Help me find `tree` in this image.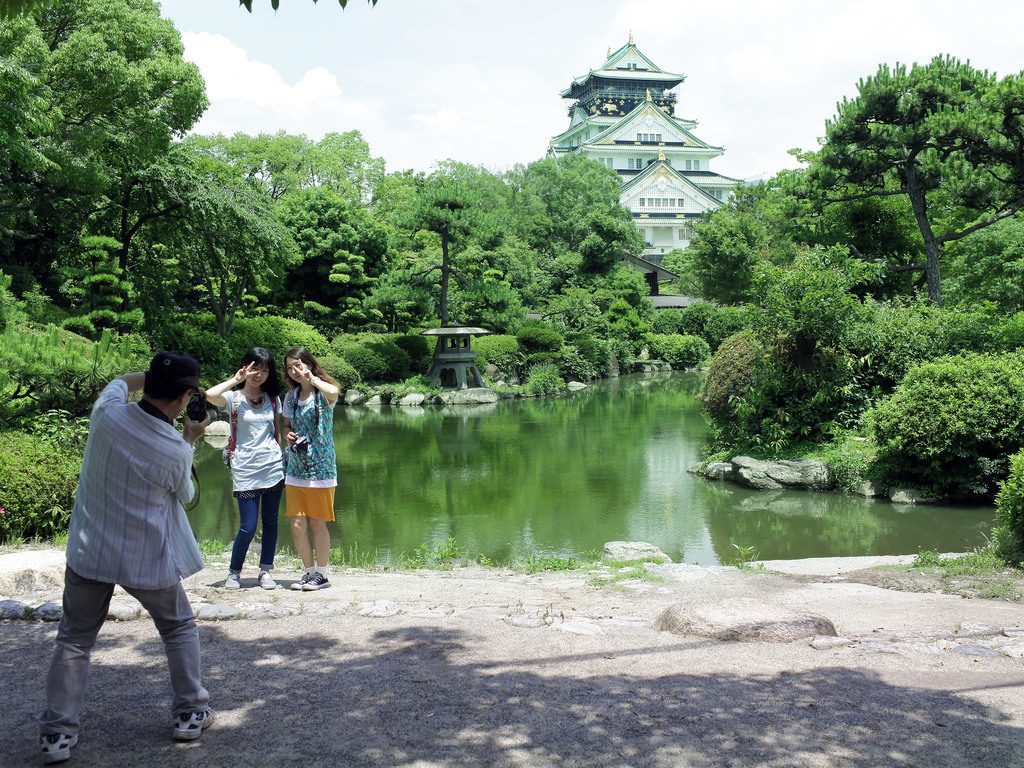
Found it: left=0, top=0, right=198, bottom=335.
